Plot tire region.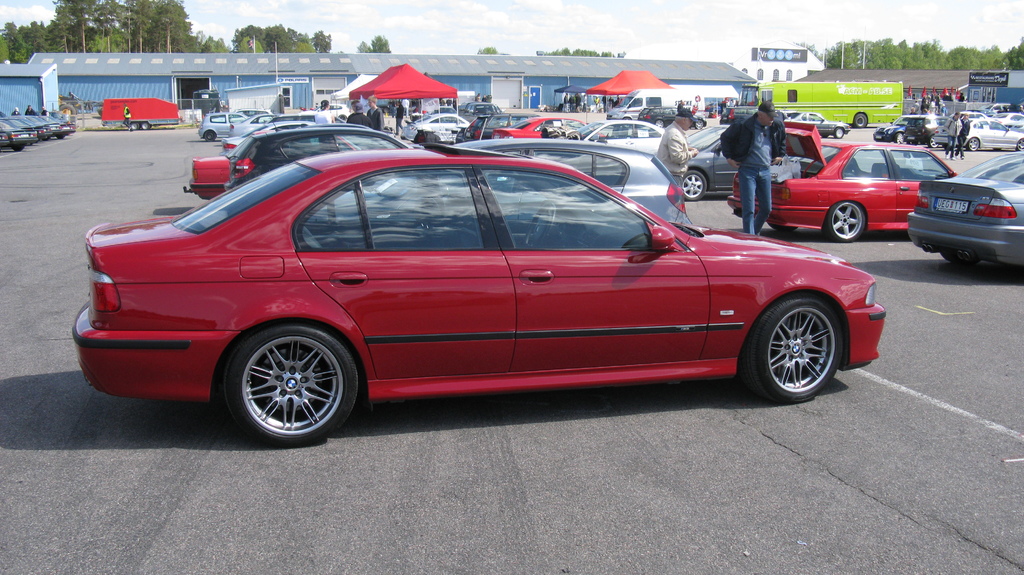
Plotted at (681,168,706,203).
